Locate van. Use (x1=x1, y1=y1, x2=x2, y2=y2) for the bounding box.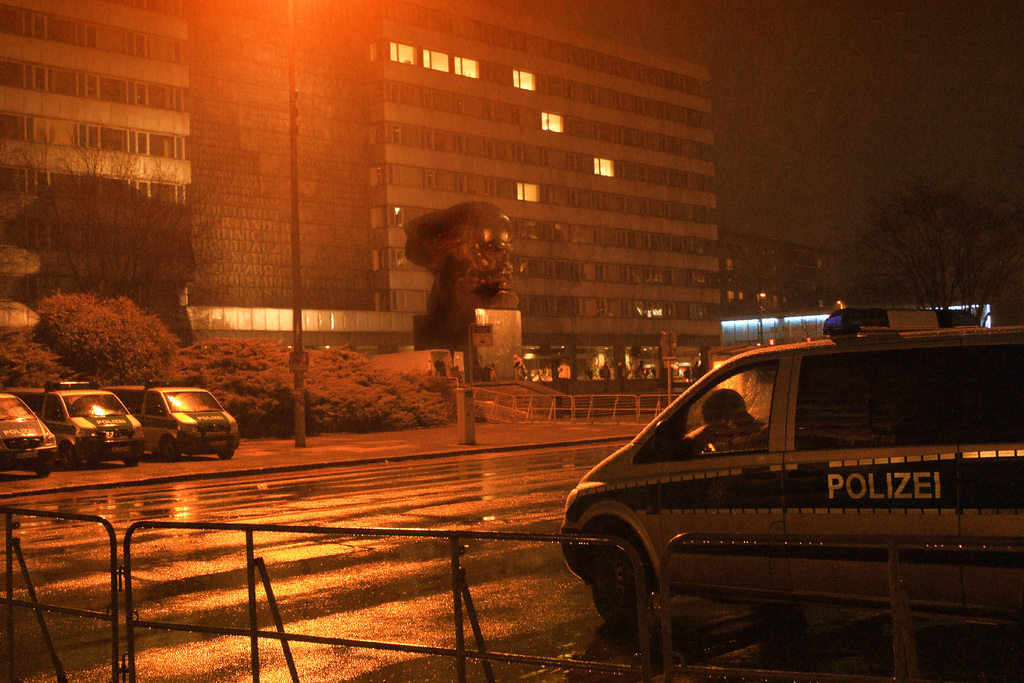
(x1=555, y1=304, x2=1023, y2=626).
